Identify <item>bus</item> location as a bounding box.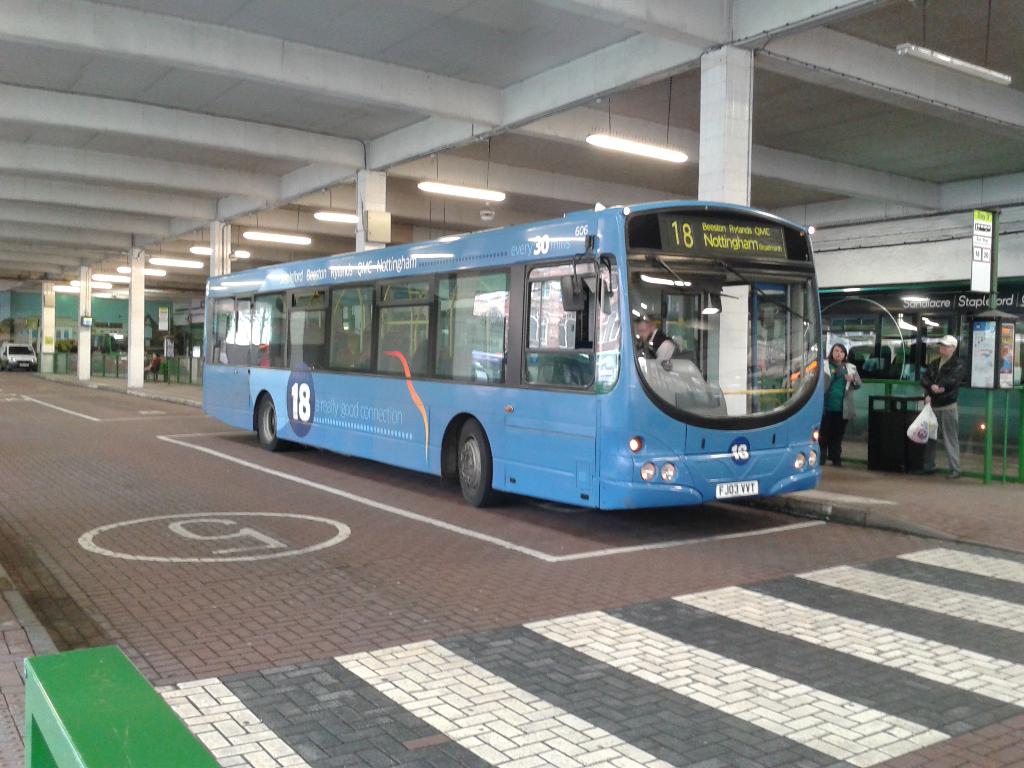
crop(202, 198, 823, 512).
